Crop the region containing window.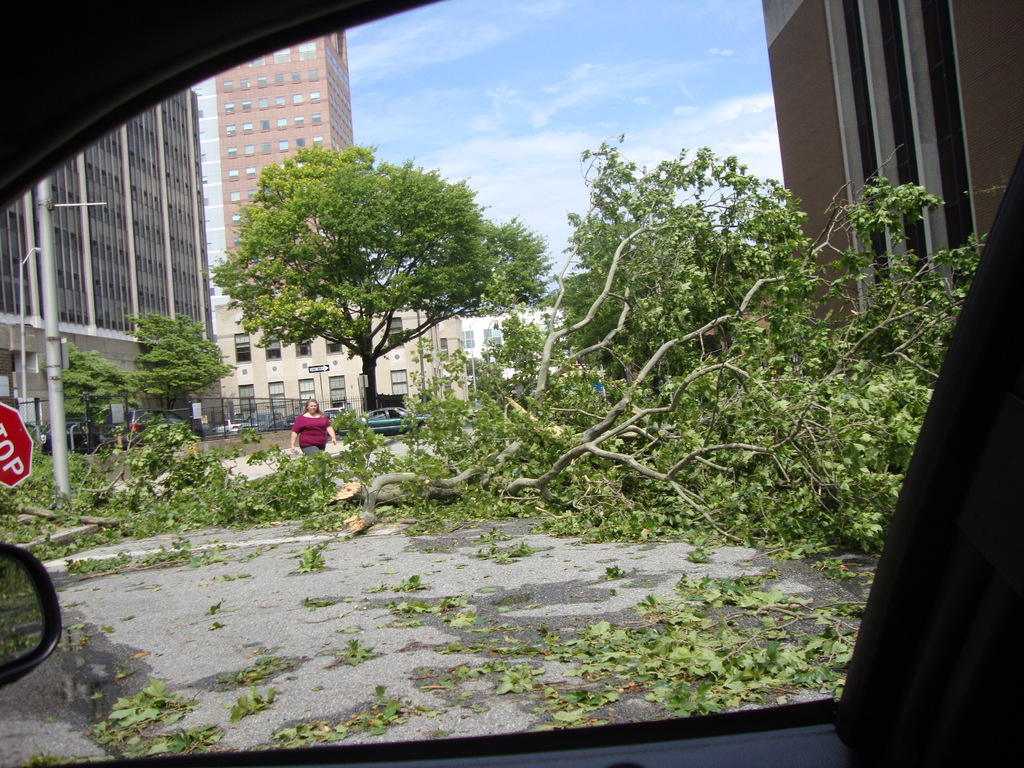
Crop region: detection(239, 385, 257, 413).
